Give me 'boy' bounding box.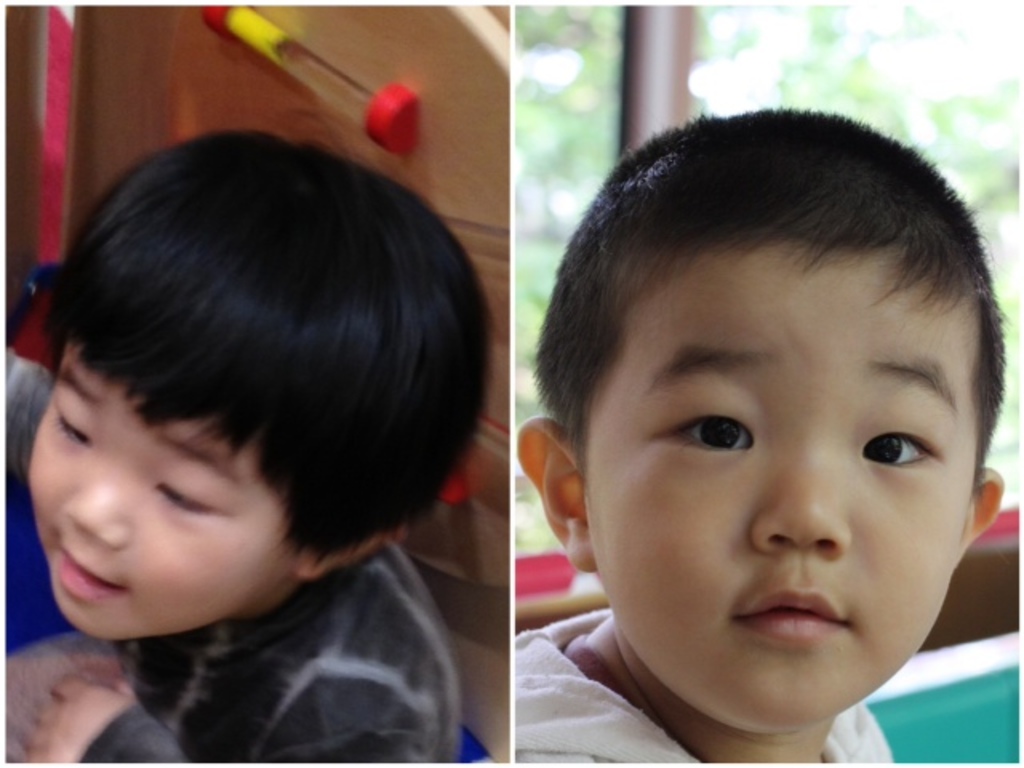
bbox=(6, 128, 494, 765).
